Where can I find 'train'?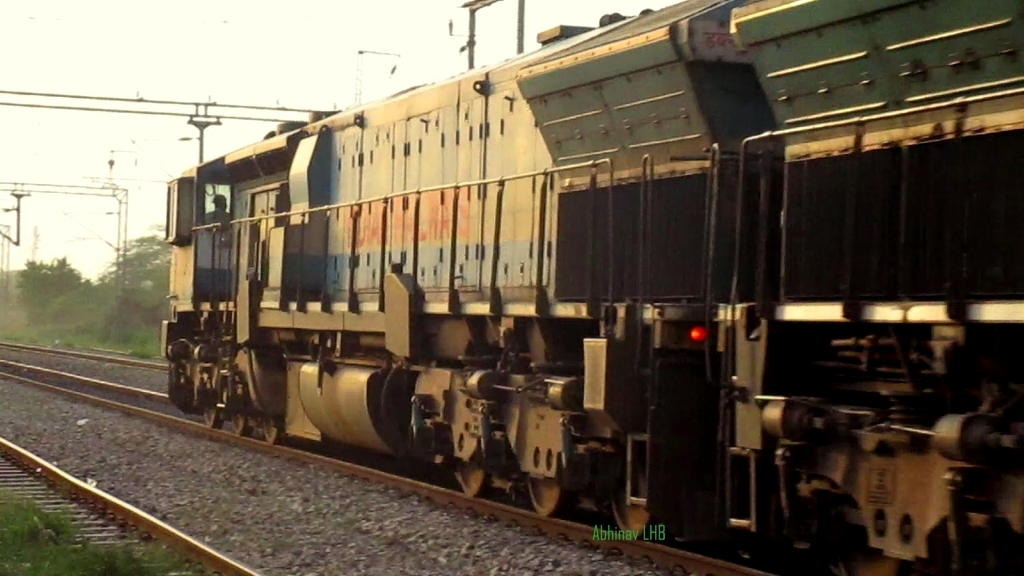
You can find it at region(162, 0, 1023, 575).
